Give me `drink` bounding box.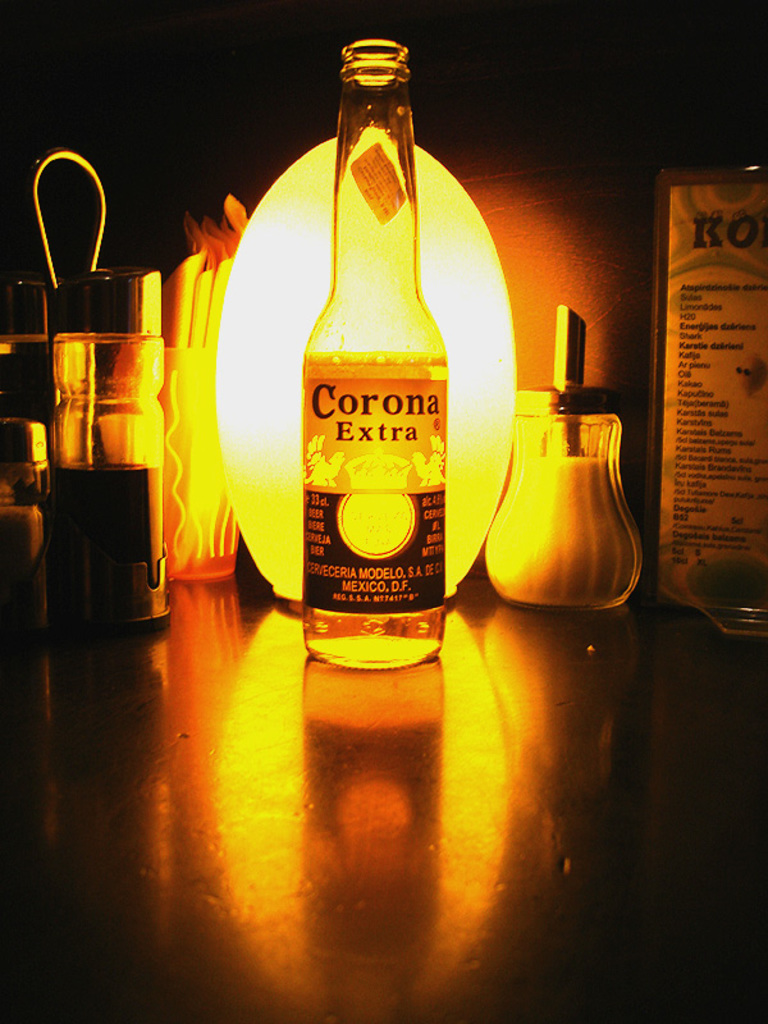
[left=282, top=159, right=470, bottom=632].
